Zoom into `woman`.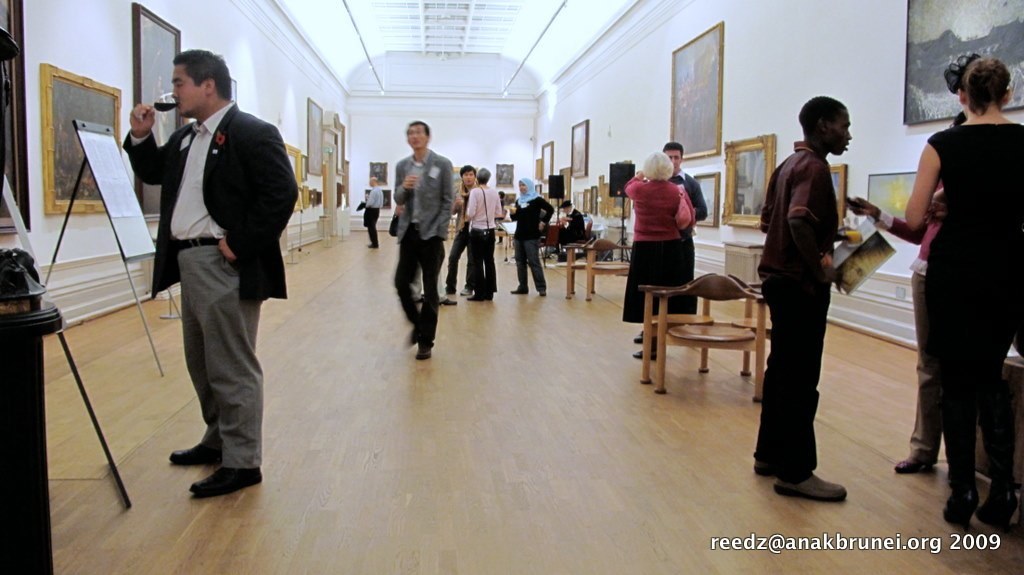
Zoom target: crop(891, 55, 1020, 508).
